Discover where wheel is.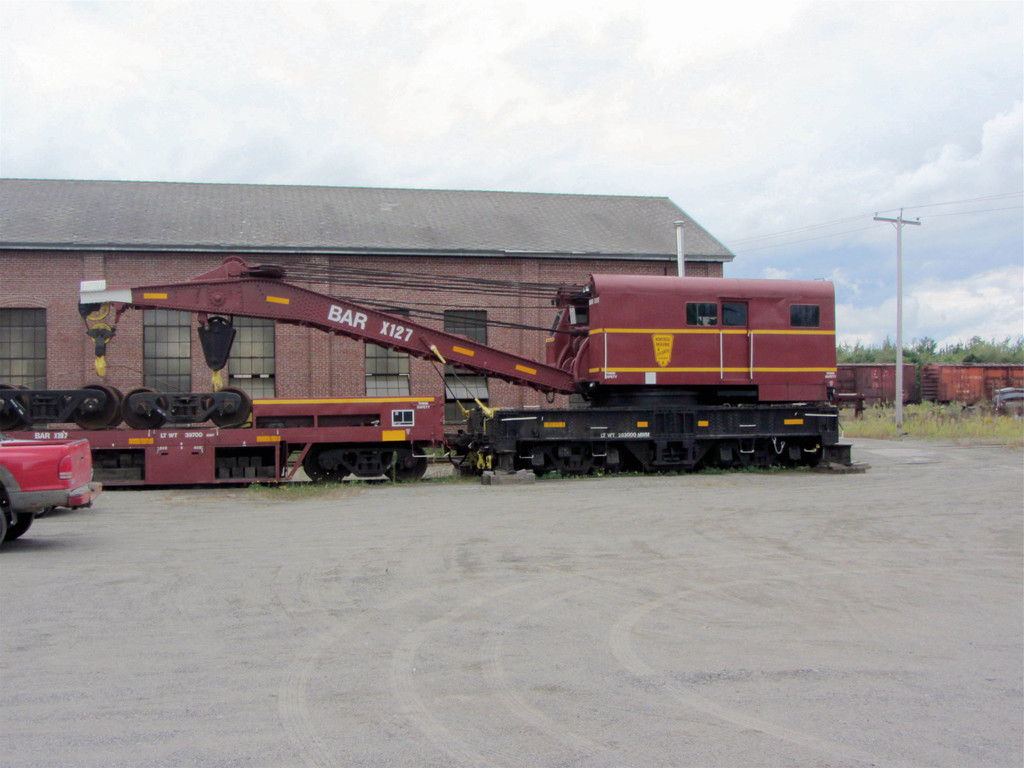
Discovered at detection(37, 506, 54, 516).
